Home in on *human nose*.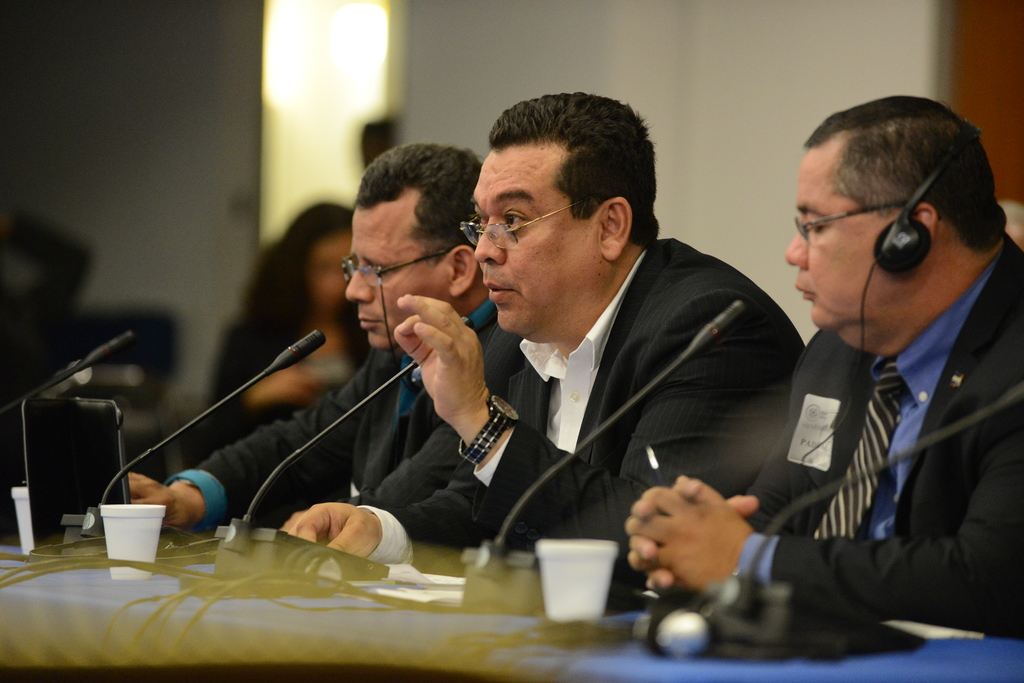
Homed in at pyautogui.locateOnScreen(473, 218, 506, 266).
